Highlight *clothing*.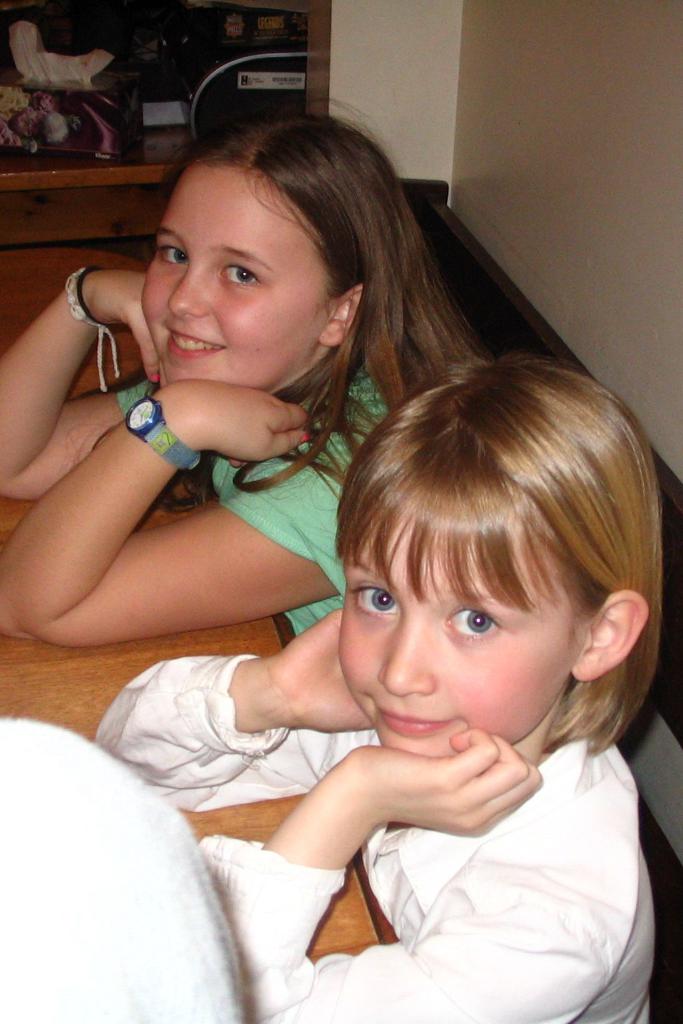
Highlighted region: 118,356,399,640.
